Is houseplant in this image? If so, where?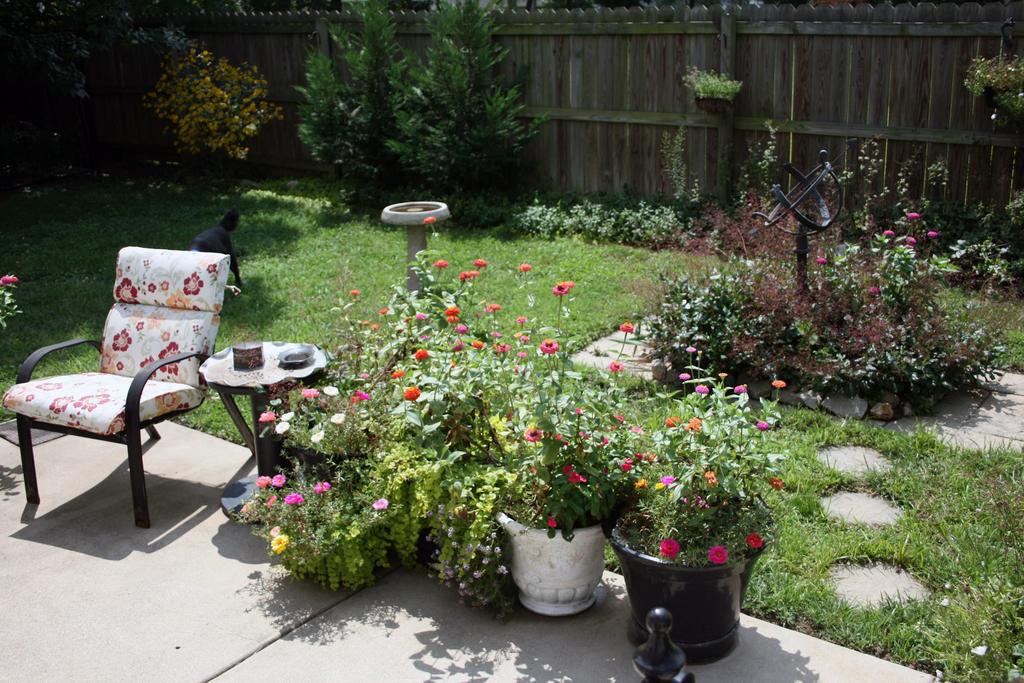
Yes, at 261 299 387 473.
